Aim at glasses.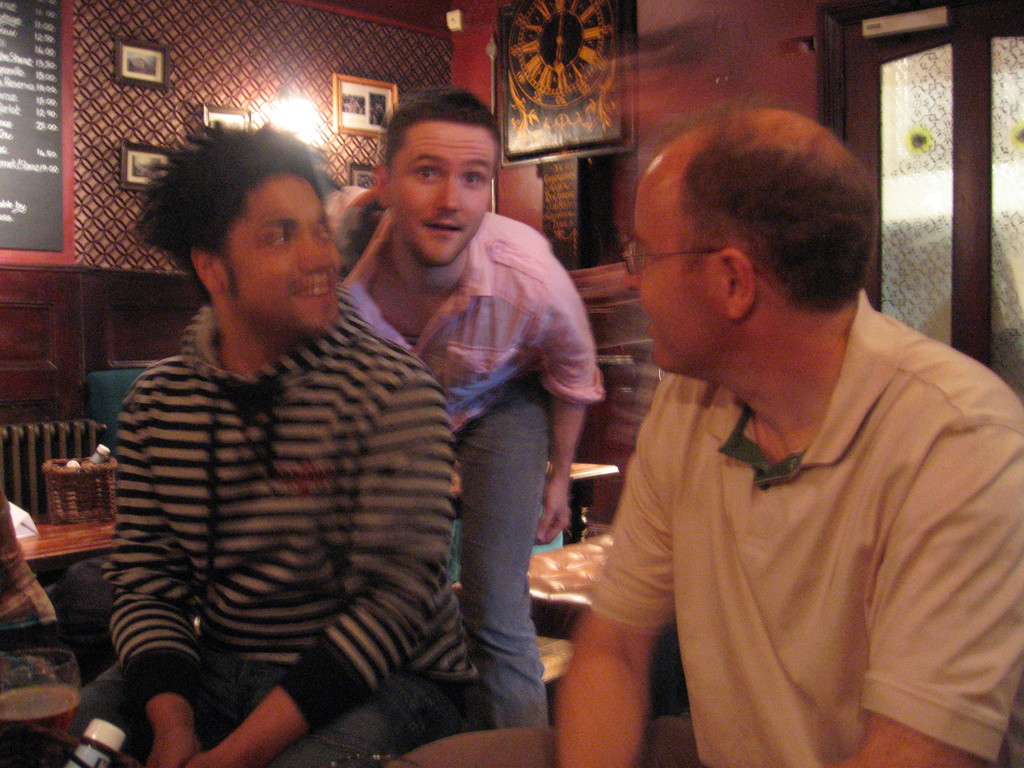
Aimed at box(626, 236, 724, 281).
